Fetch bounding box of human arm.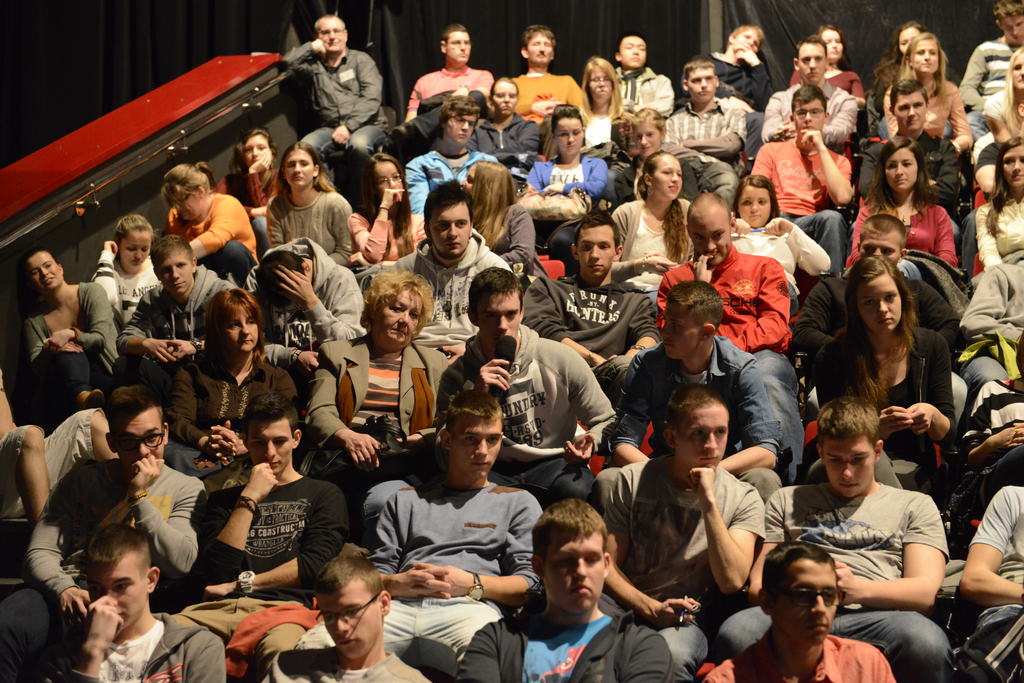
Bbox: (332,49,390,147).
